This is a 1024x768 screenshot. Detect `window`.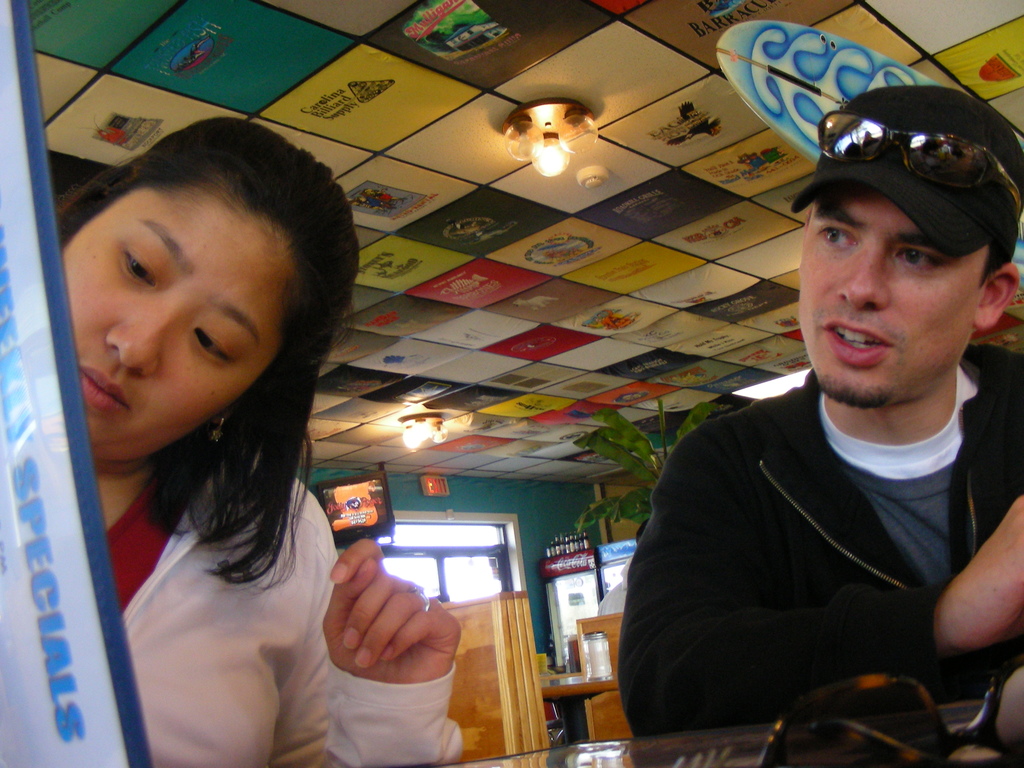
Rect(352, 524, 522, 614).
